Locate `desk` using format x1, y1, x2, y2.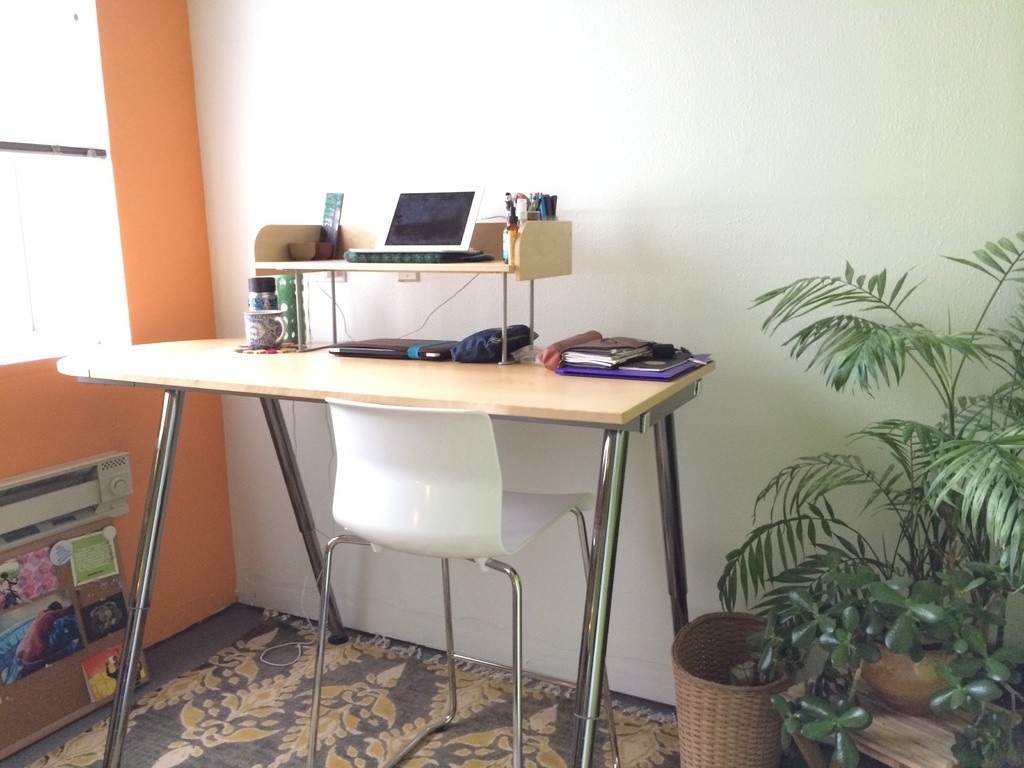
57, 334, 716, 767.
